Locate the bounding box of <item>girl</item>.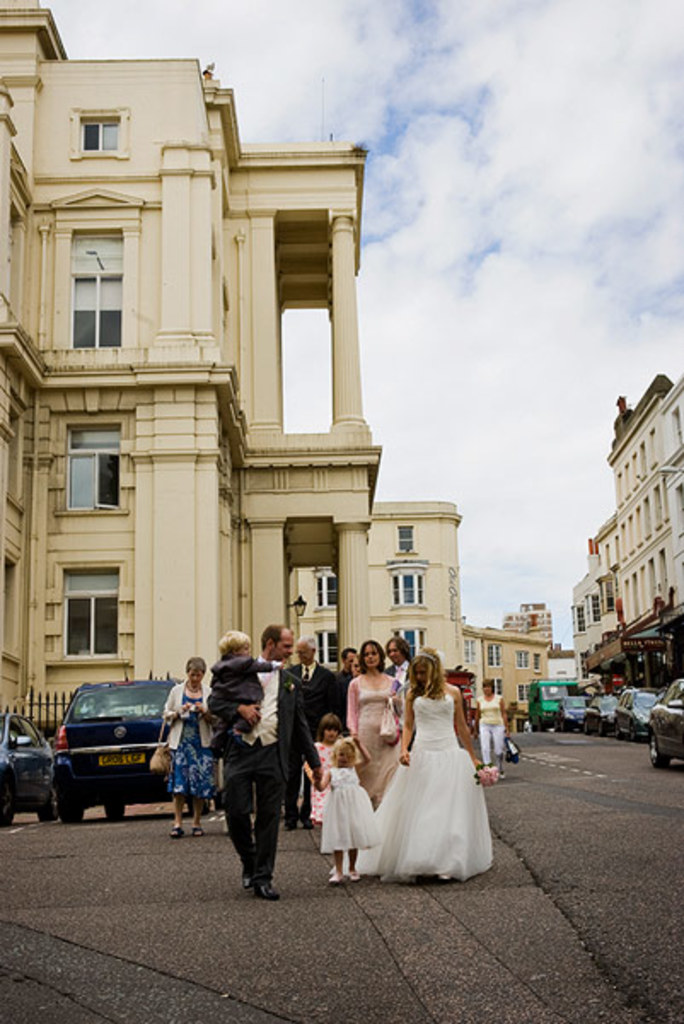
Bounding box: left=309, top=736, right=382, bottom=882.
